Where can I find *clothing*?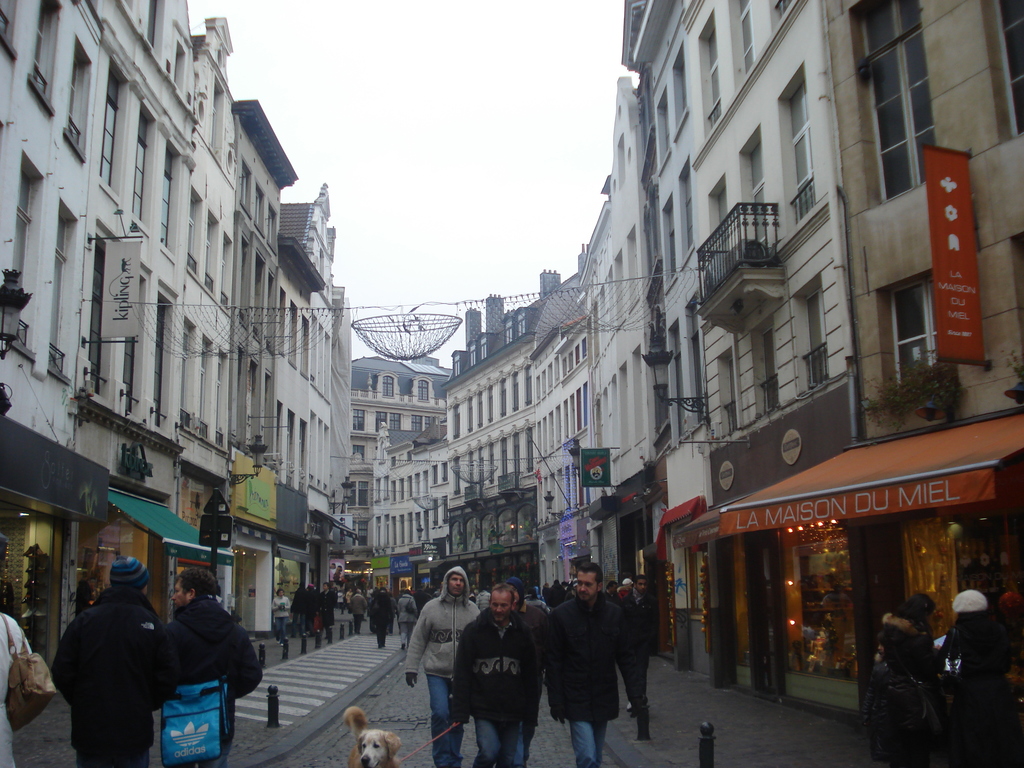
You can find it at [x1=524, y1=597, x2=545, y2=611].
